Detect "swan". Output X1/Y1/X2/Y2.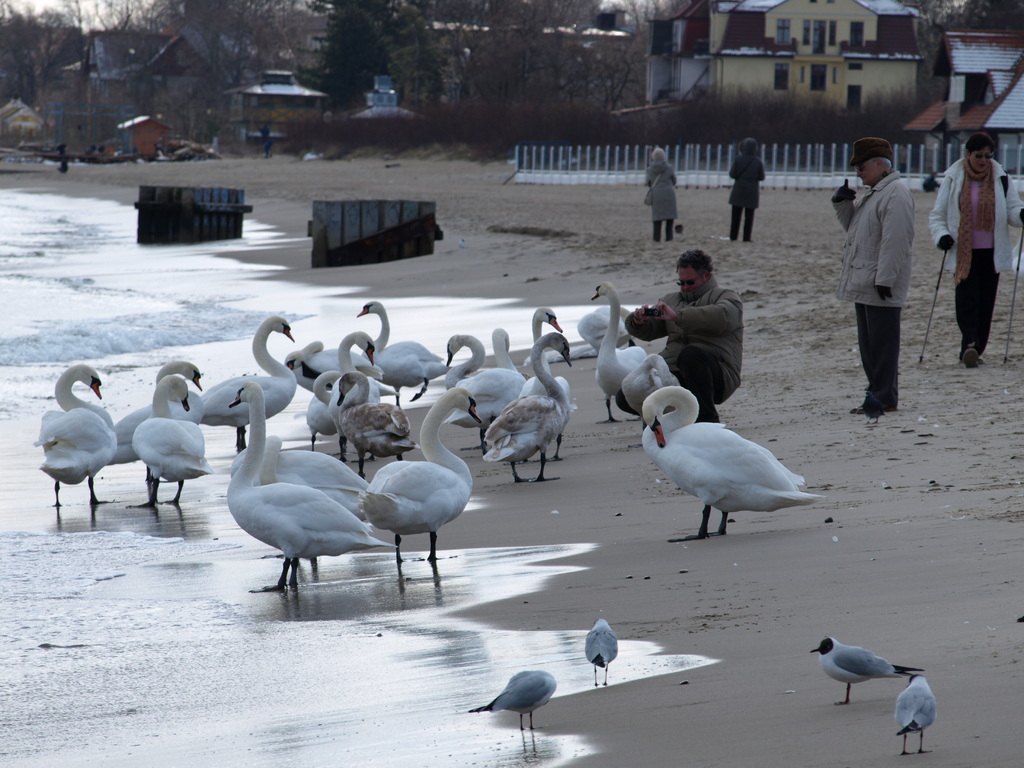
336/371/425/477.
